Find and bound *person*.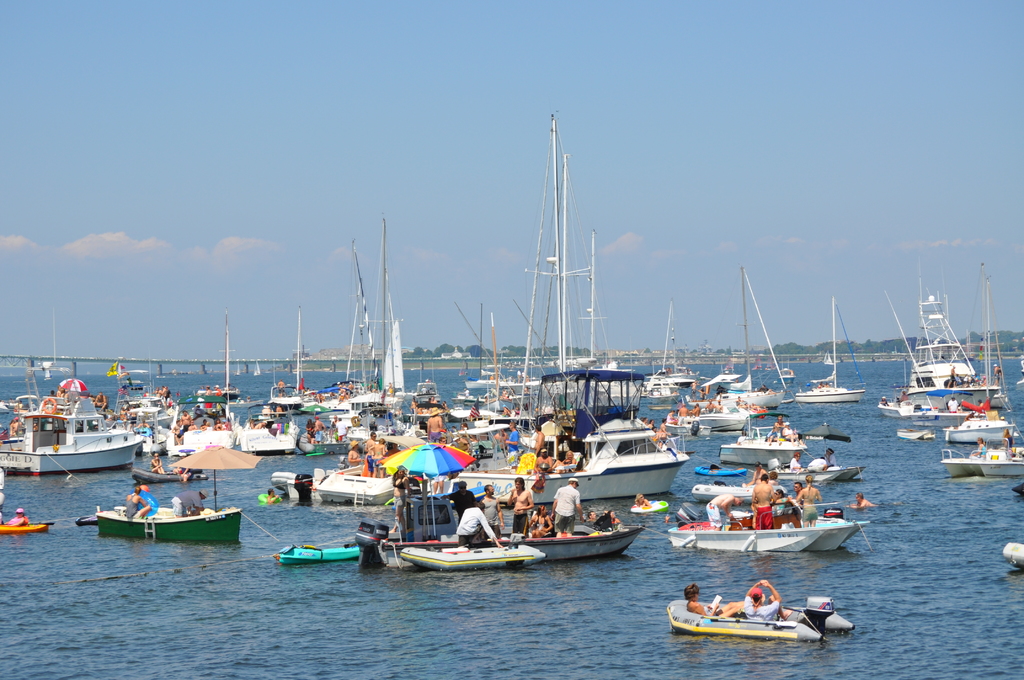
Bound: <bbox>506, 421, 522, 460</bbox>.
